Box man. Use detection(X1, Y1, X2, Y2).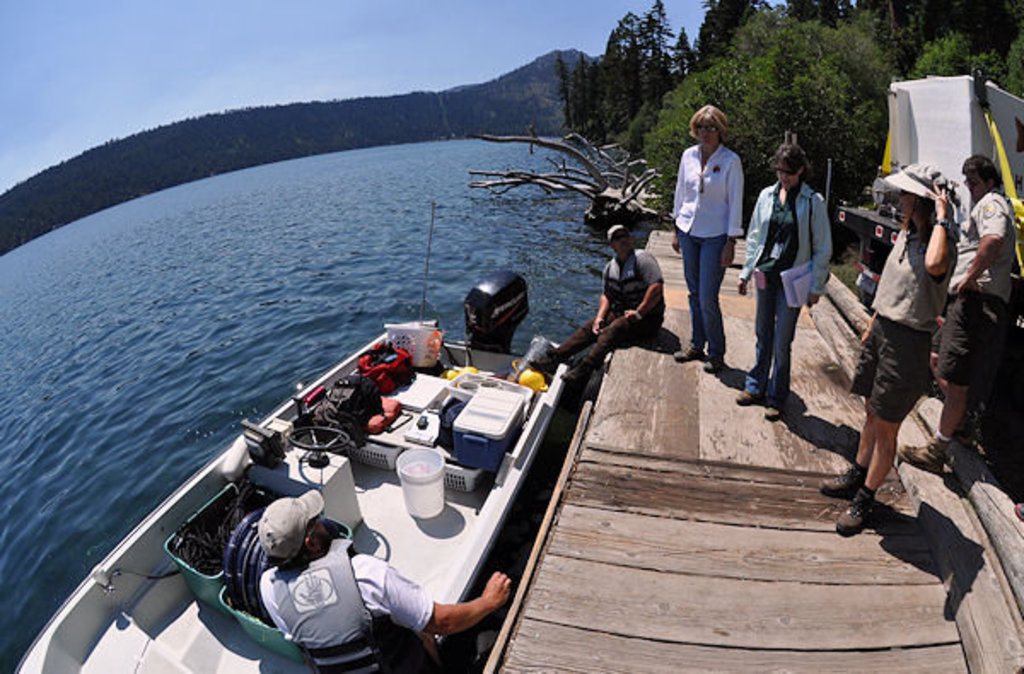
detection(529, 222, 664, 386).
